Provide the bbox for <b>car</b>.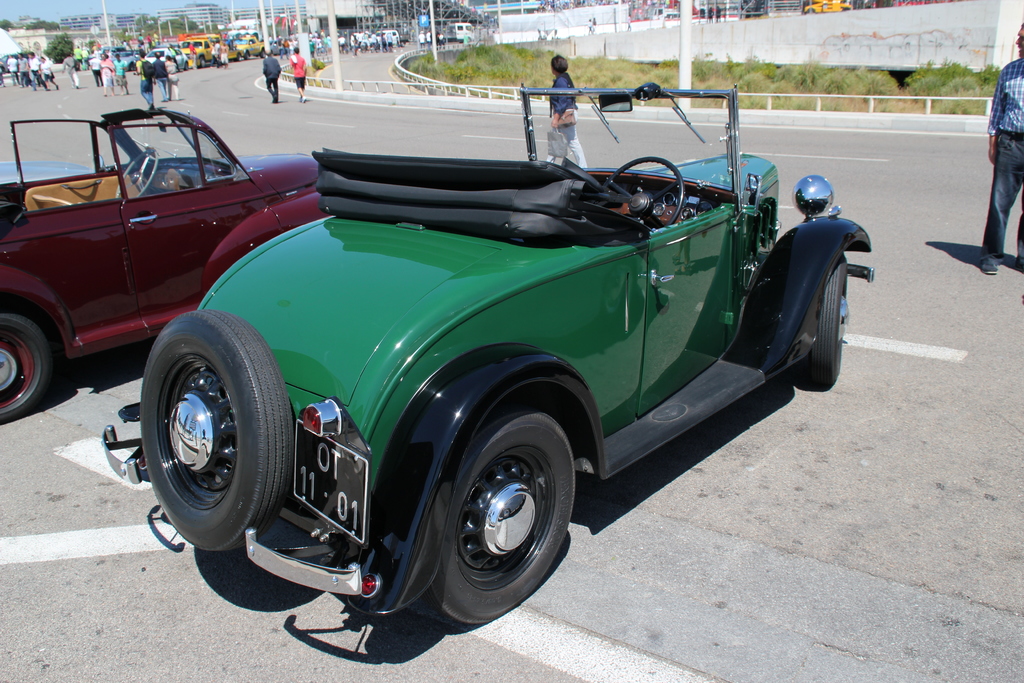
<region>115, 47, 140, 72</region>.
